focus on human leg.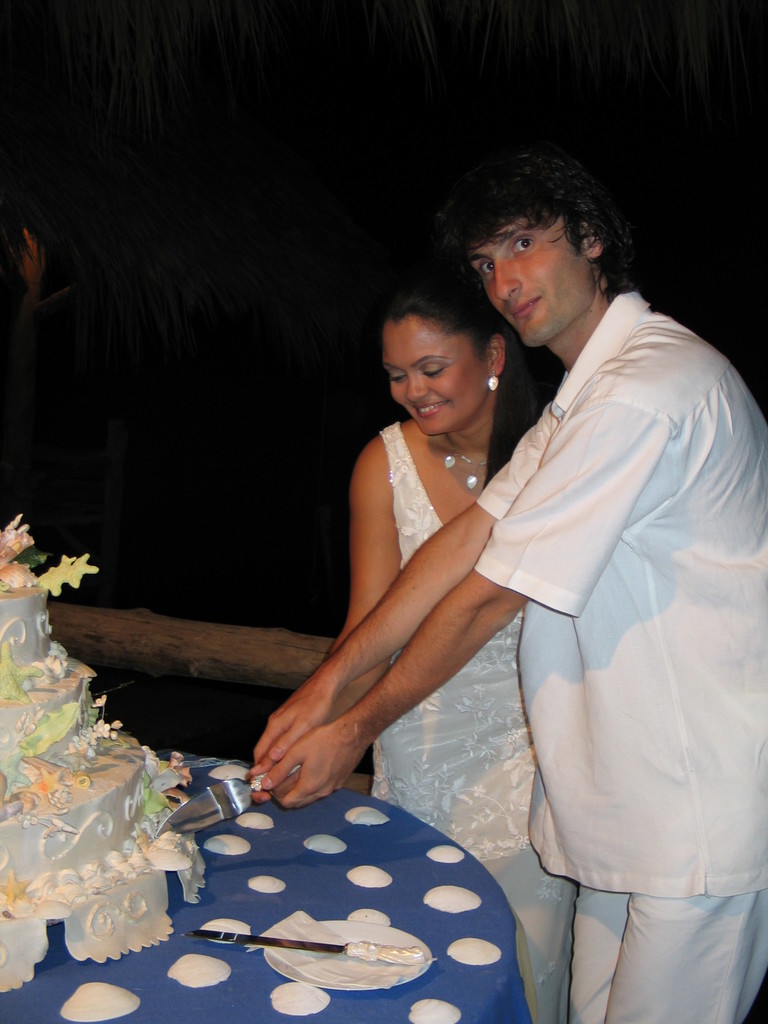
Focused at x1=554 y1=884 x2=623 y2=1023.
